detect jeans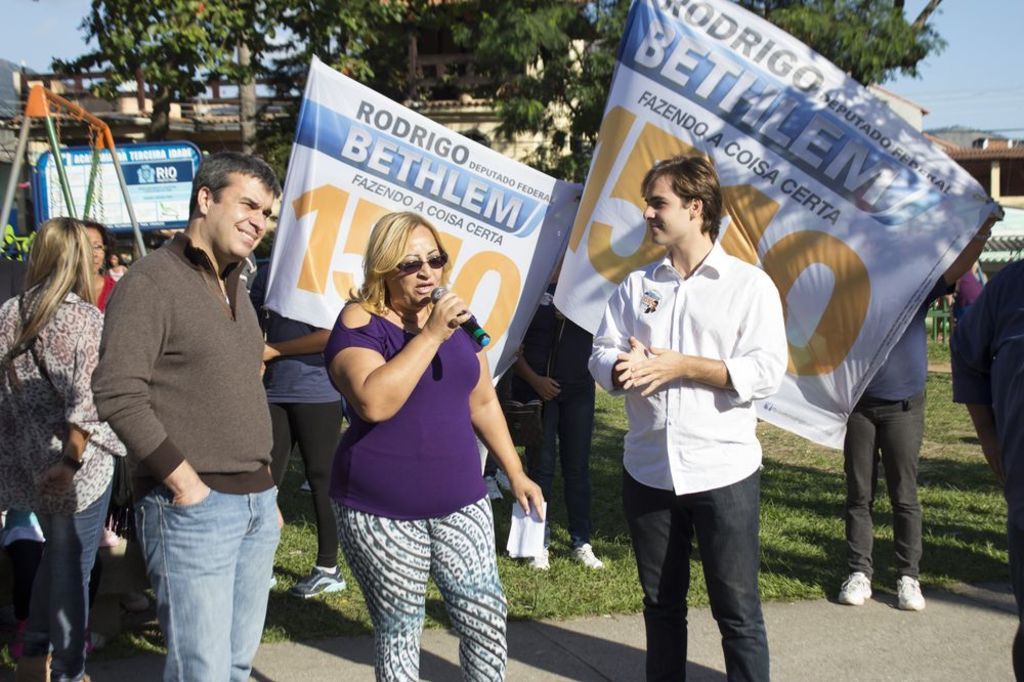
x1=265 y1=391 x2=342 y2=578
